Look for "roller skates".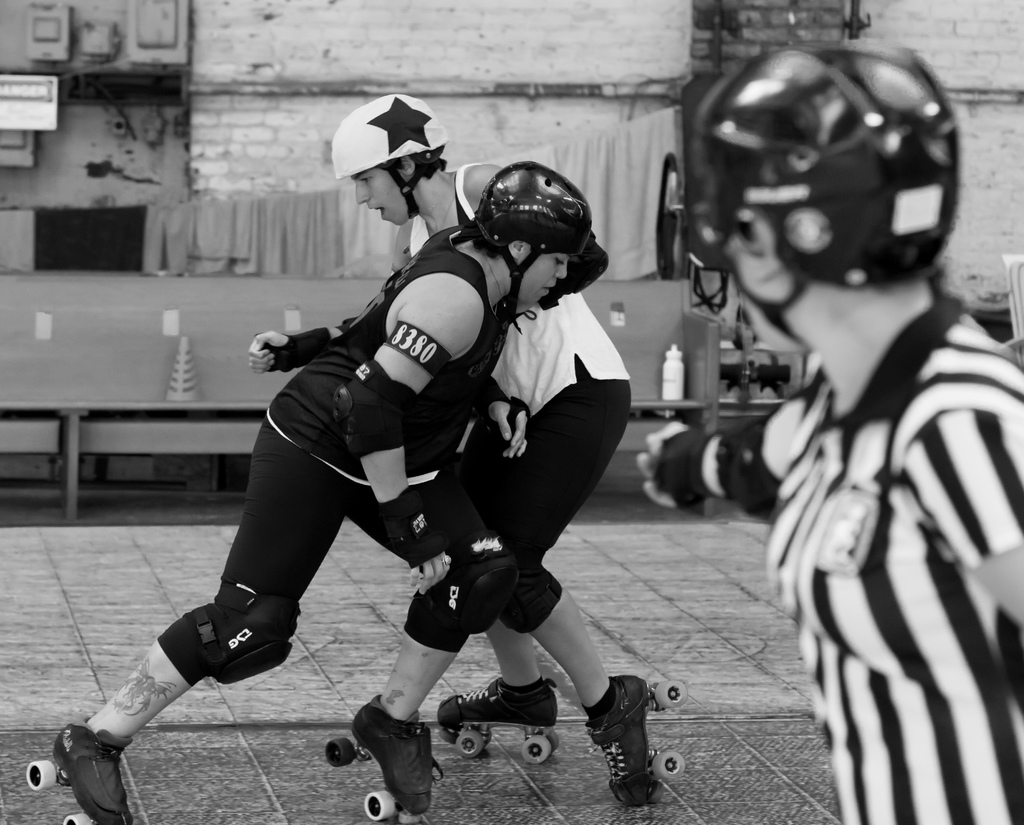
Found: l=438, t=673, r=563, b=764.
